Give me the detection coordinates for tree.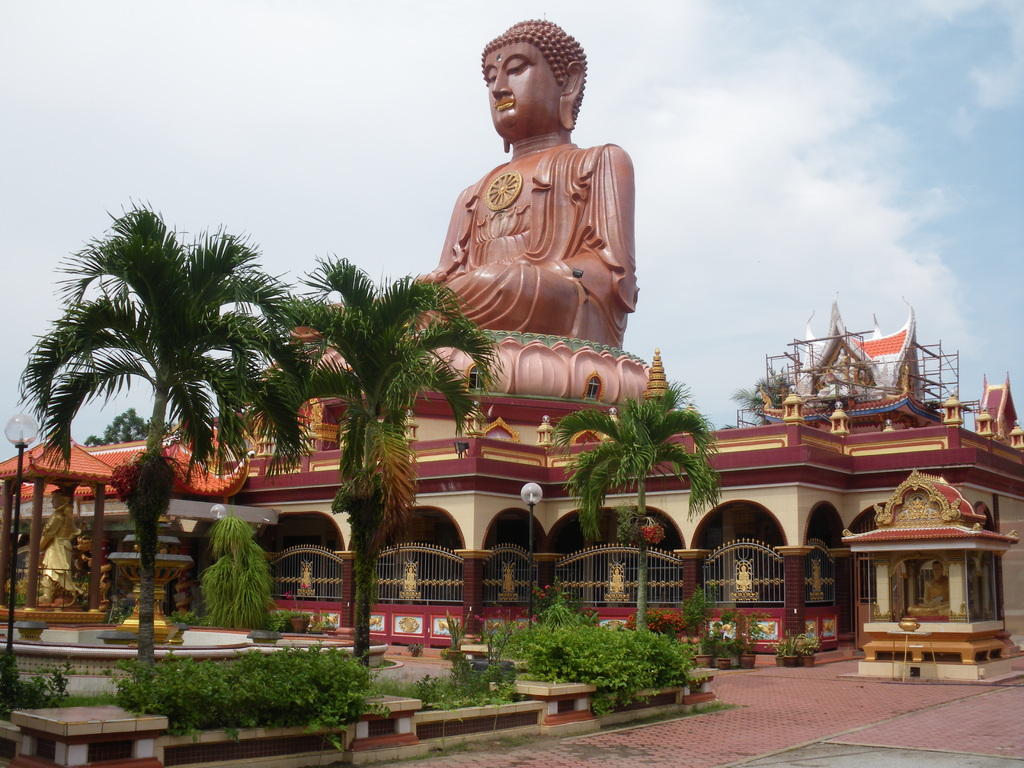
crop(541, 381, 729, 684).
